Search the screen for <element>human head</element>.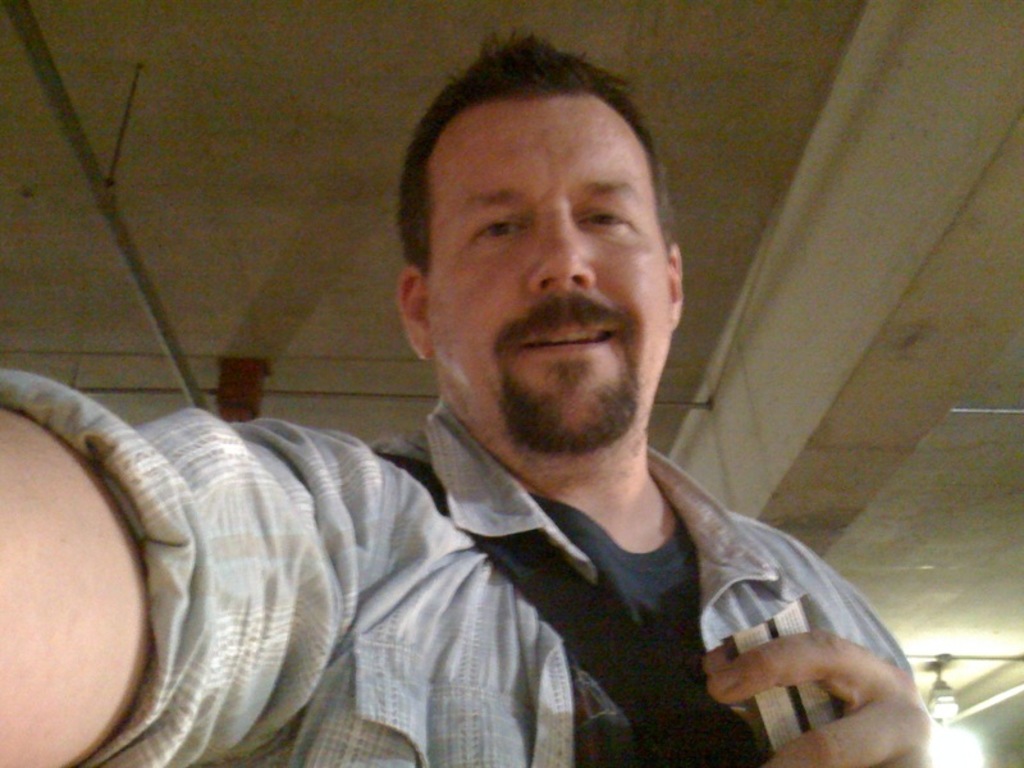
Found at l=389, t=36, r=675, b=430.
